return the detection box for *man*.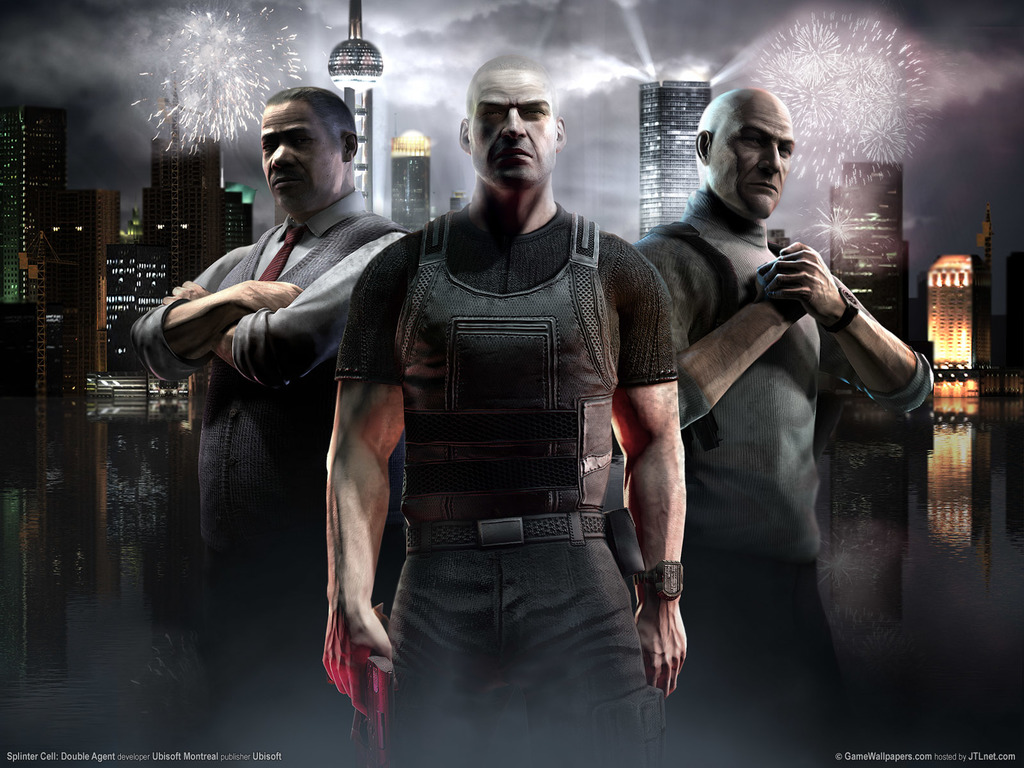
detection(153, 105, 413, 707).
